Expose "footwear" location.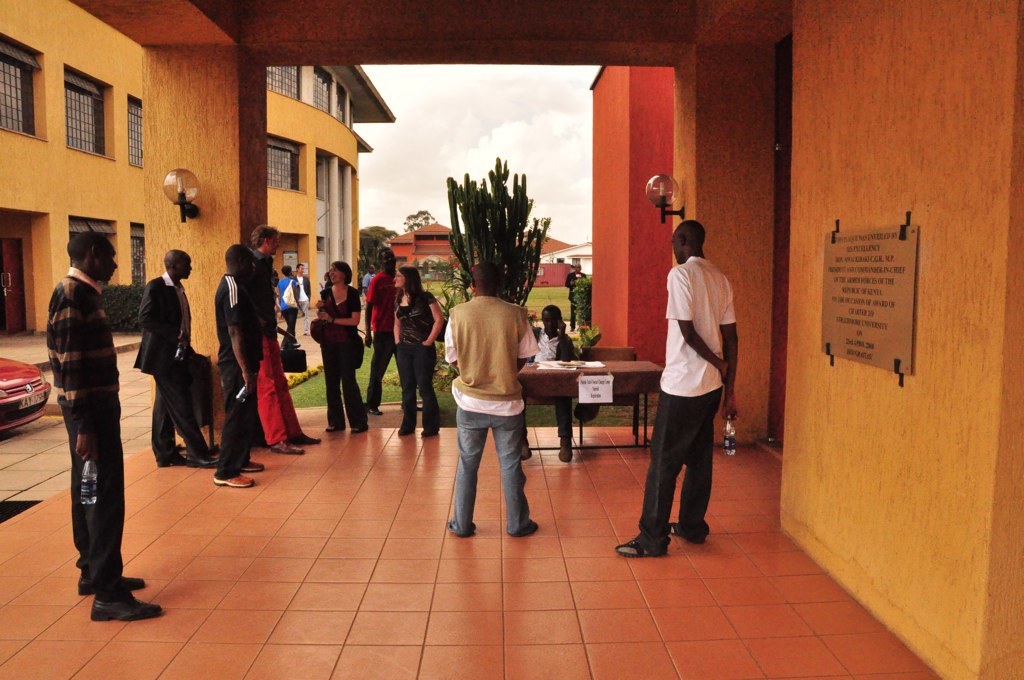
Exposed at [616, 540, 658, 558].
